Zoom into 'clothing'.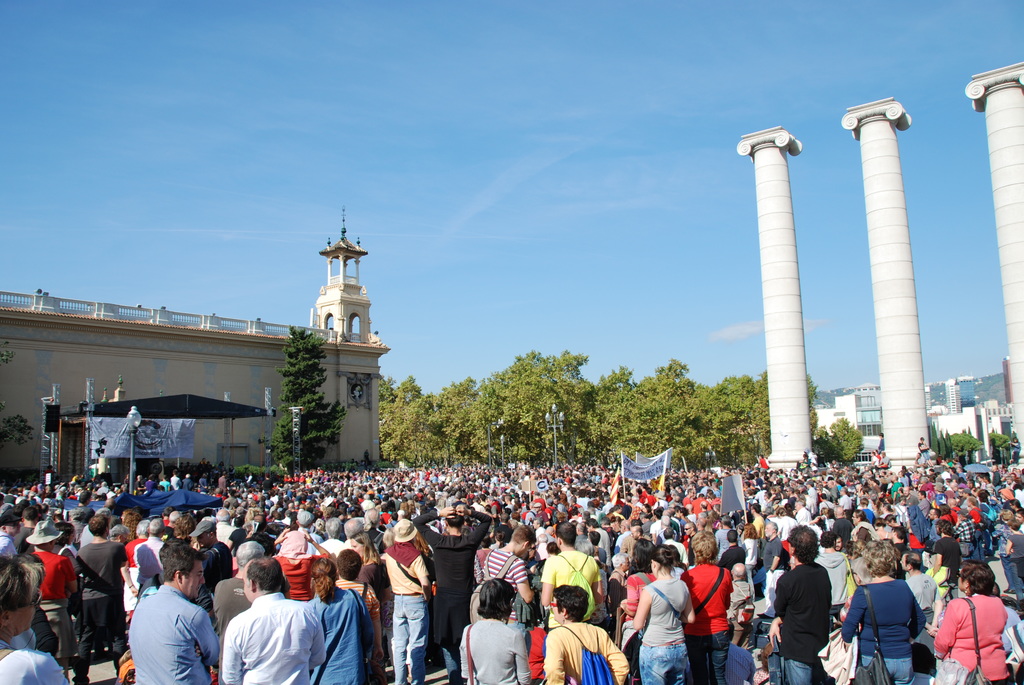
Zoom target: pyautogui.locateOnScreen(824, 556, 844, 605).
